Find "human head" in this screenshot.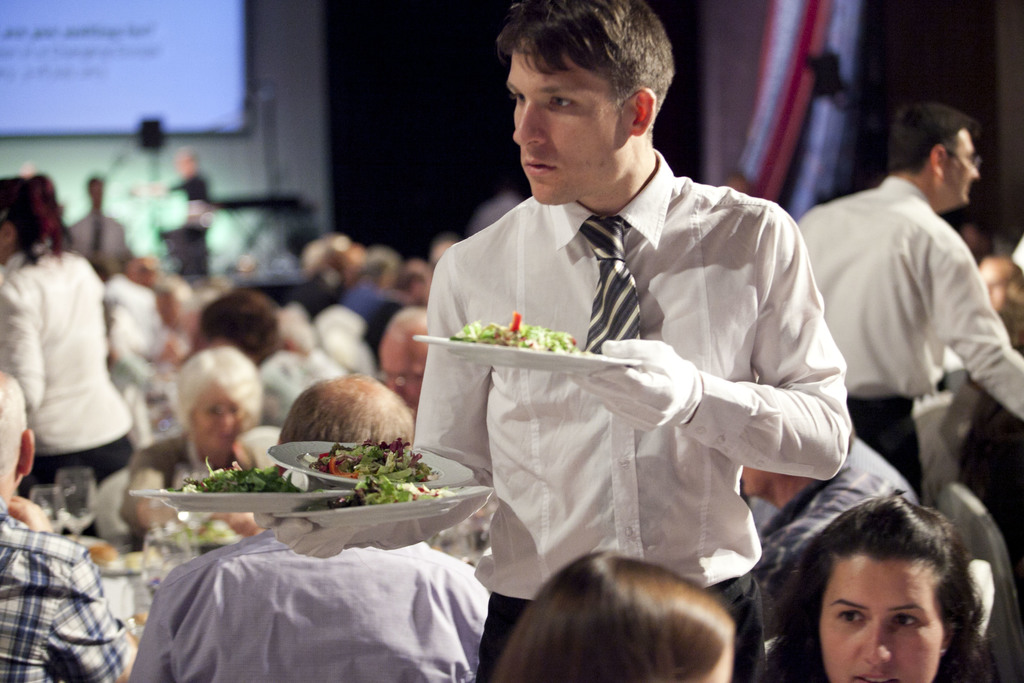
The bounding box for "human head" is x1=171, y1=343, x2=261, y2=453.
